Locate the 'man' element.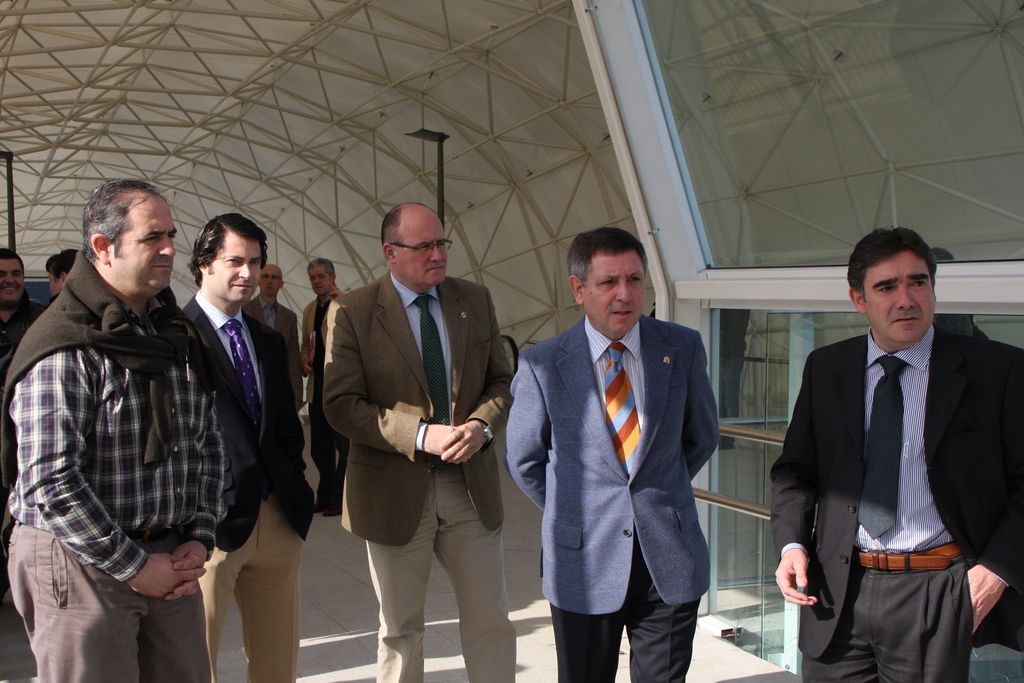
Element bbox: l=504, t=227, r=719, b=680.
